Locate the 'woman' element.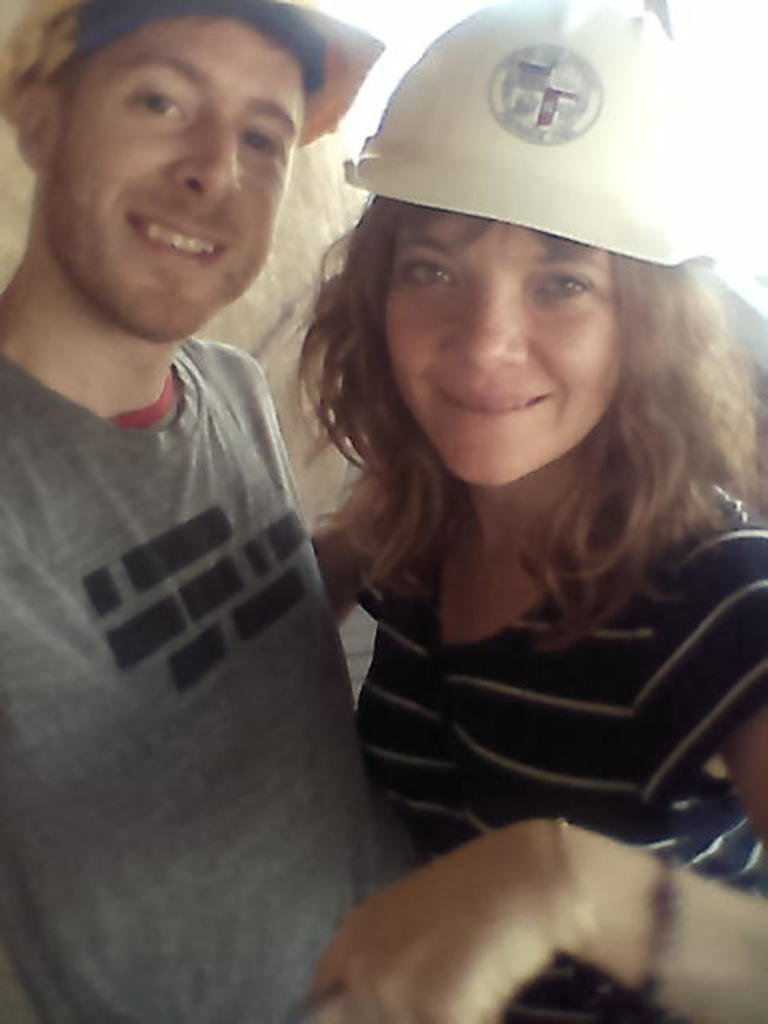
Element bbox: 307:0:766:1022.
